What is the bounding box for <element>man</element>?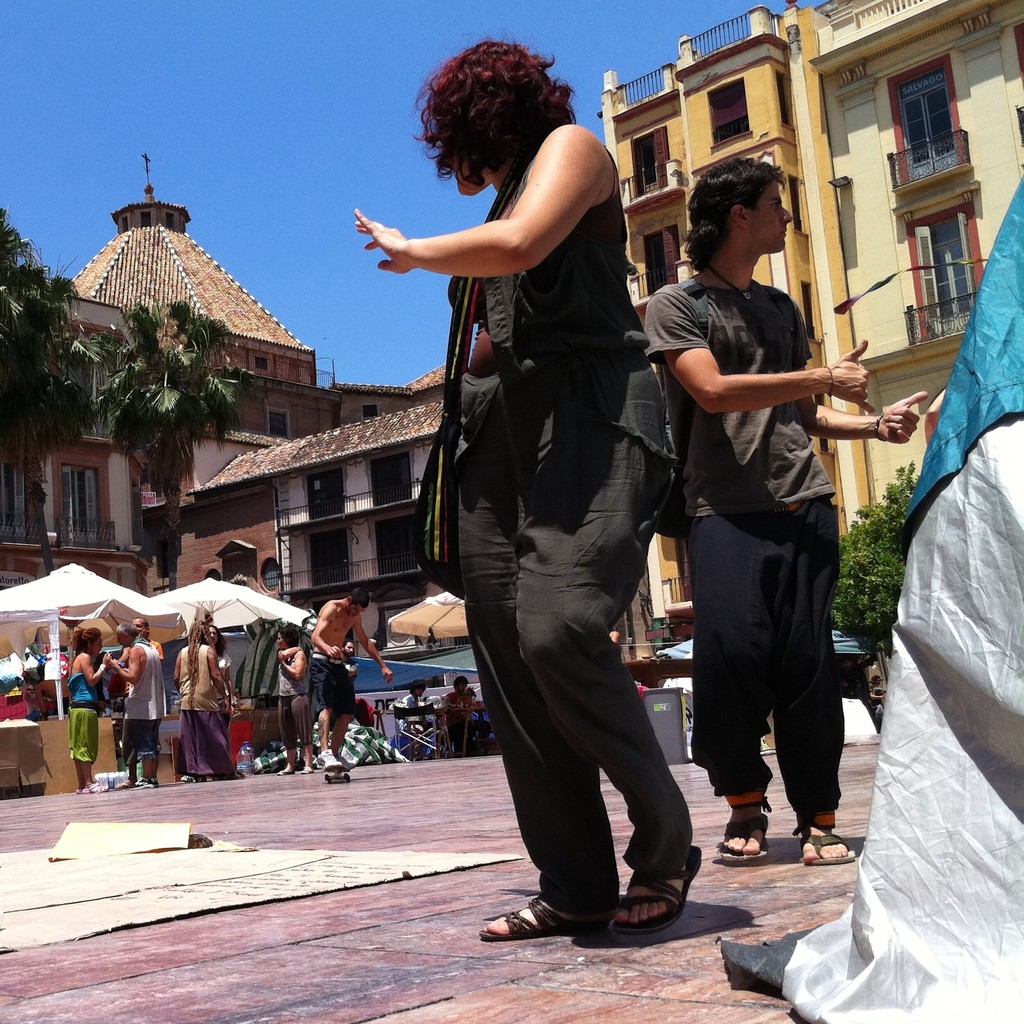
left=307, top=584, right=395, bottom=767.
